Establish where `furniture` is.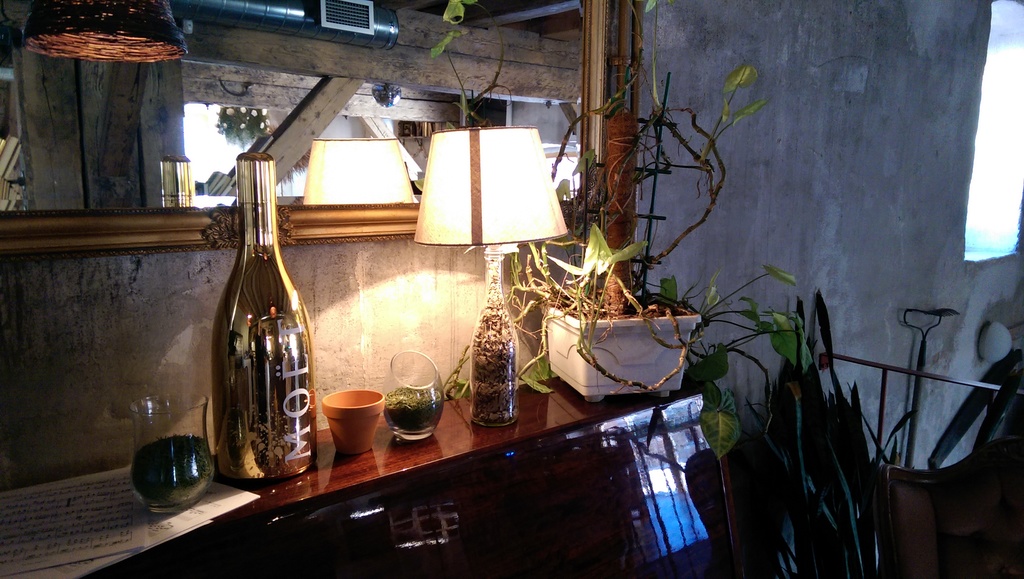
Established at 117, 370, 698, 578.
